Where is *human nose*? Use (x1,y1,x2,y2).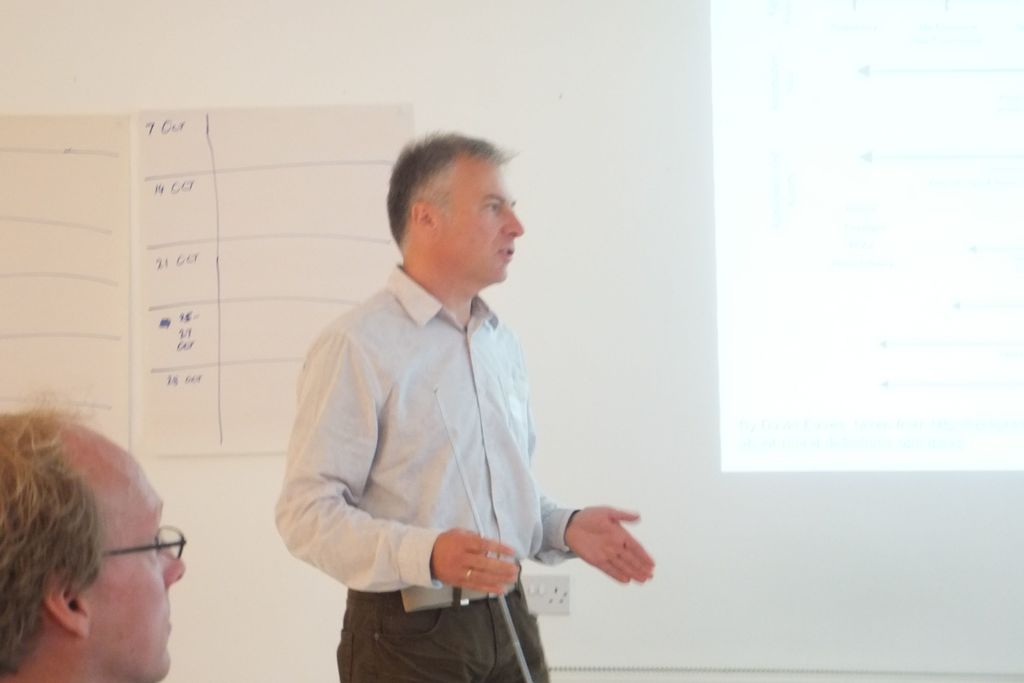
(169,543,186,589).
